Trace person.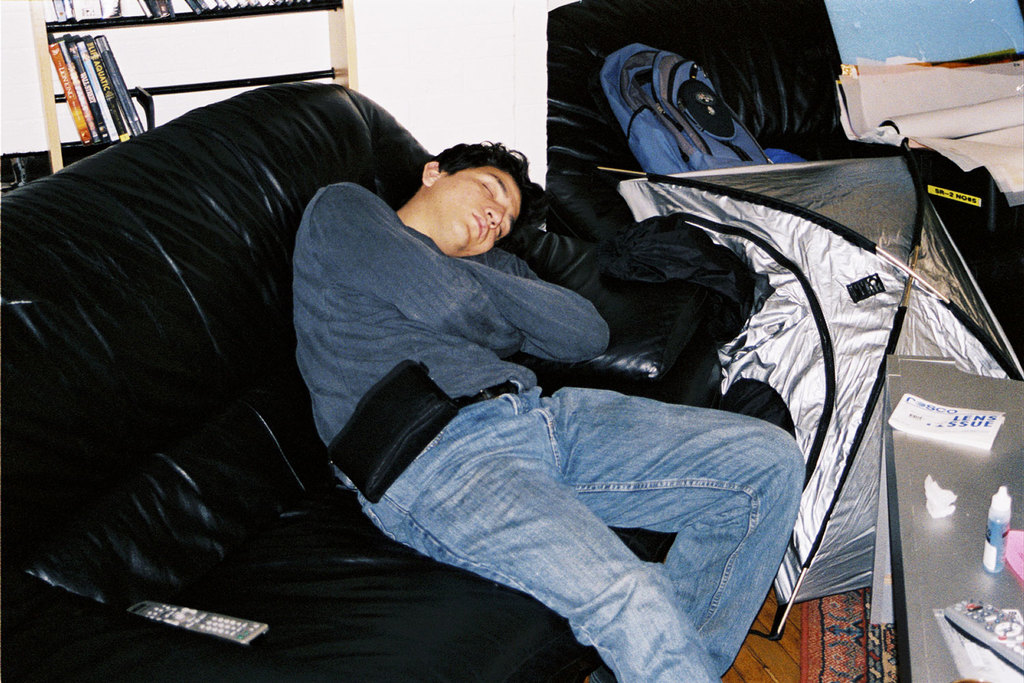
Traced to (289,141,811,682).
